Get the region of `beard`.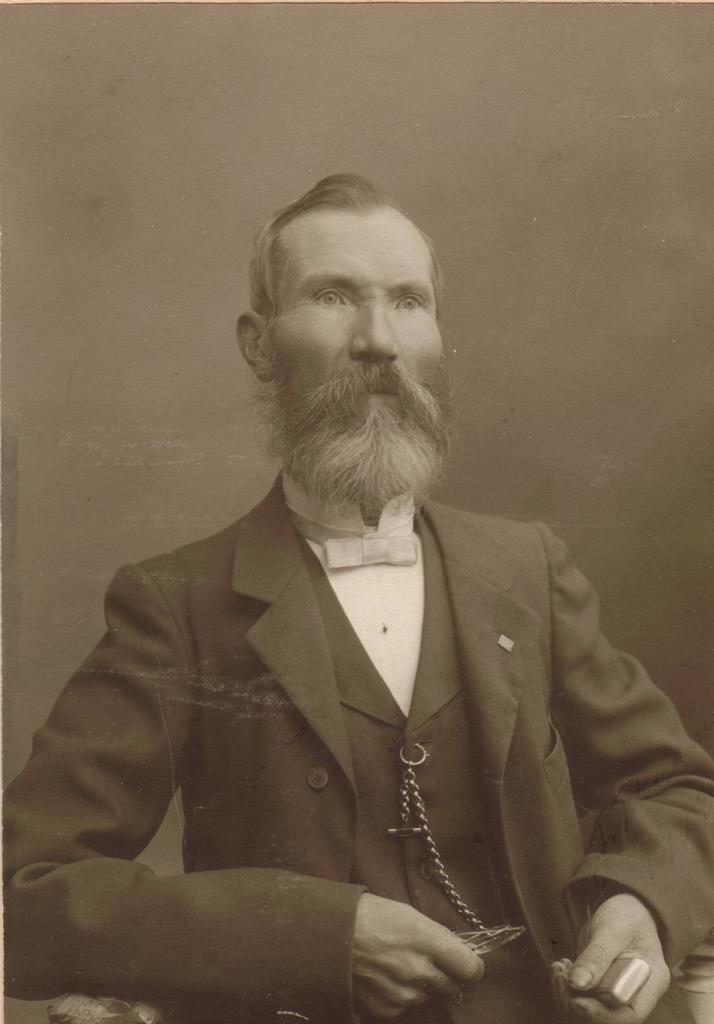
select_region(248, 366, 453, 520).
